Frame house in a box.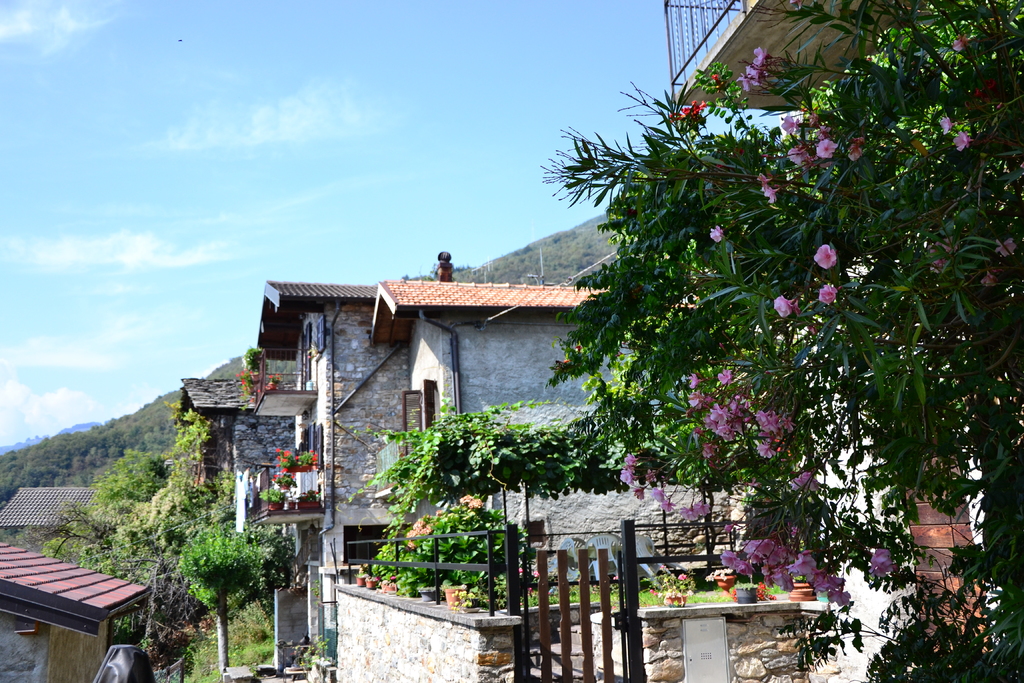
[left=0, top=536, right=150, bottom=682].
